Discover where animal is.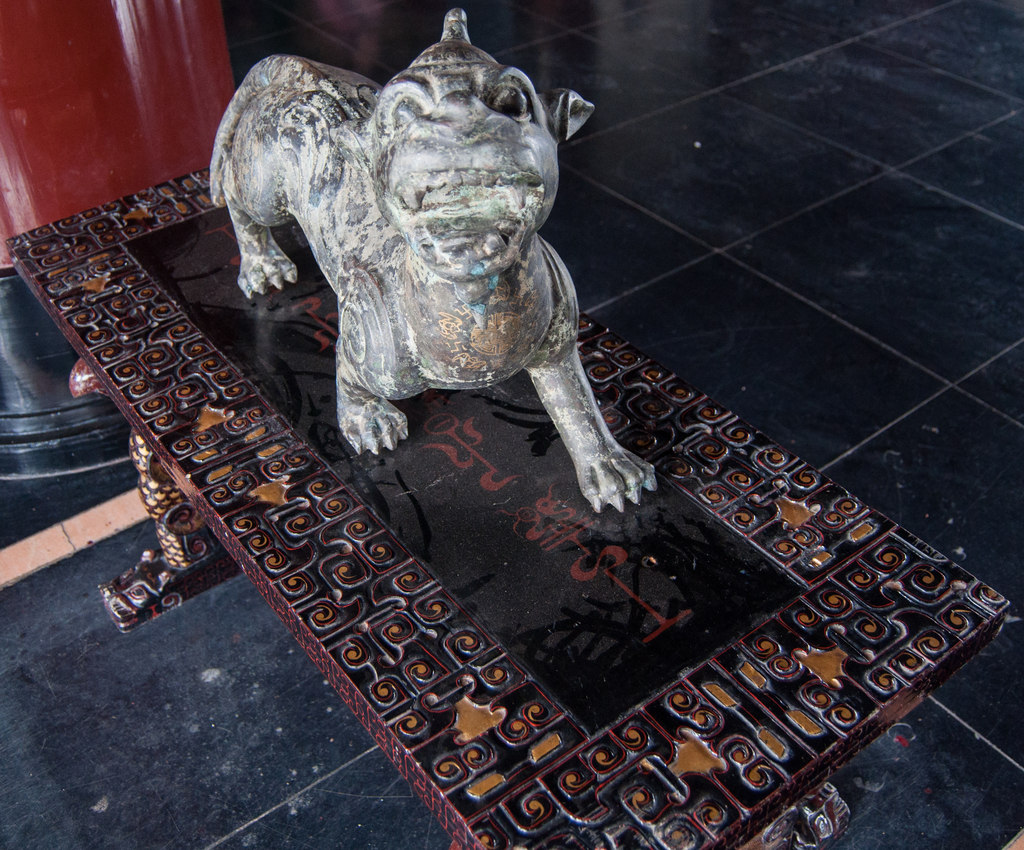
Discovered at 212, 8, 660, 516.
